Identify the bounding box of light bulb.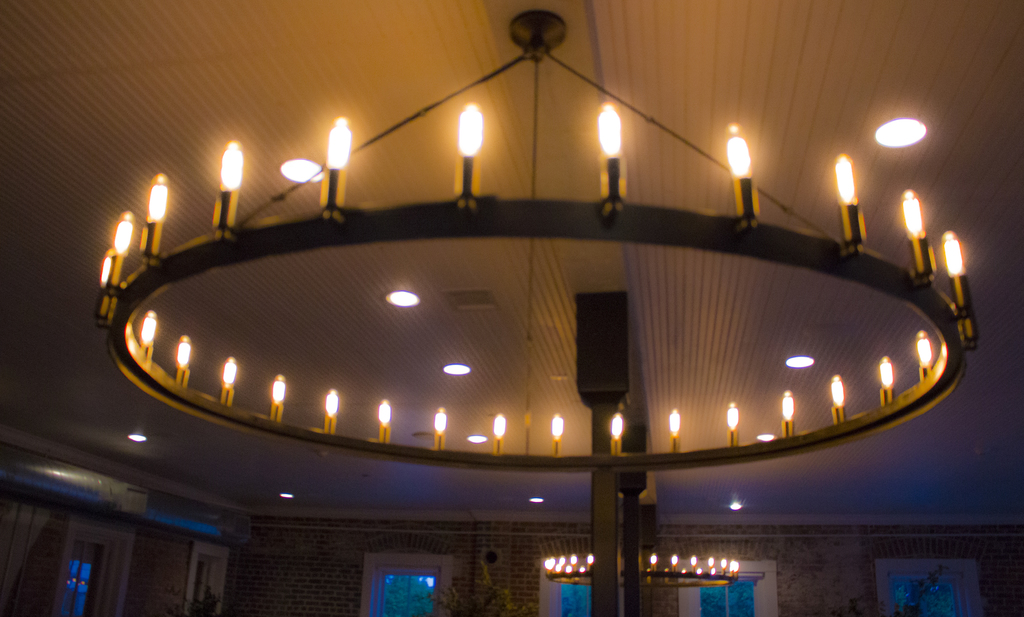
Rect(115, 210, 134, 253).
